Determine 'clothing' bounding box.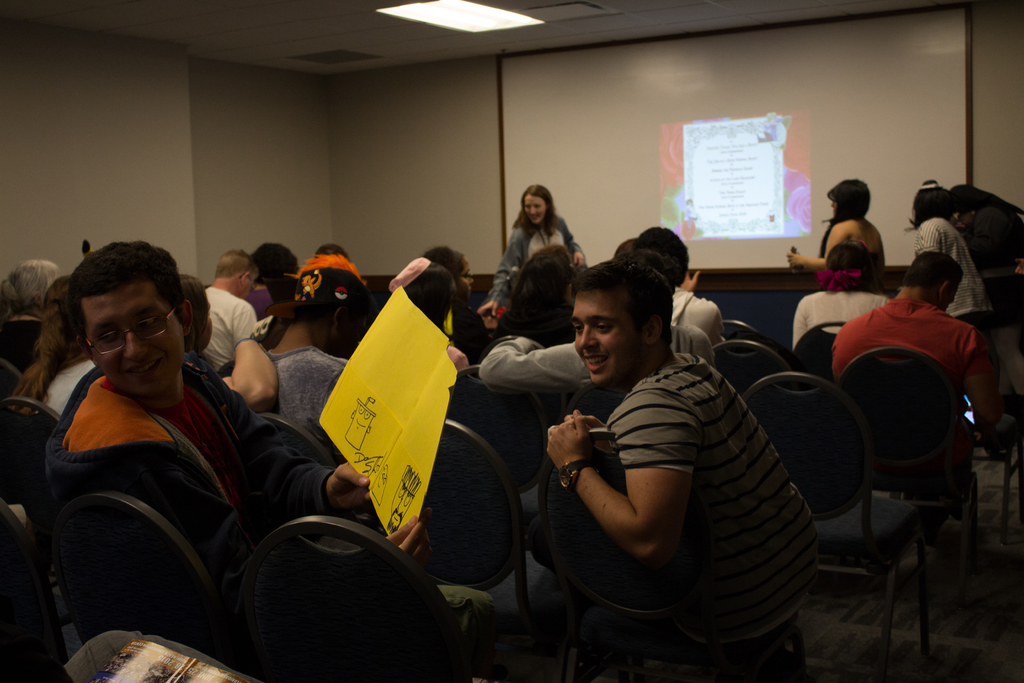
Determined: (left=45, top=368, right=506, bottom=682).
